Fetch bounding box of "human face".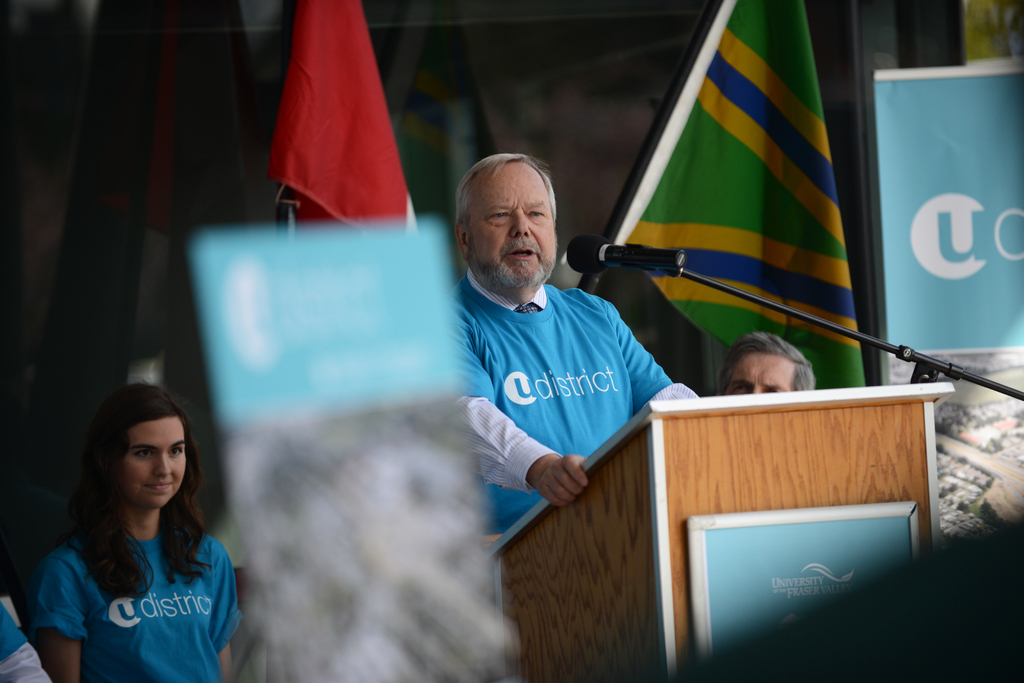
Bbox: (723, 351, 797, 394).
